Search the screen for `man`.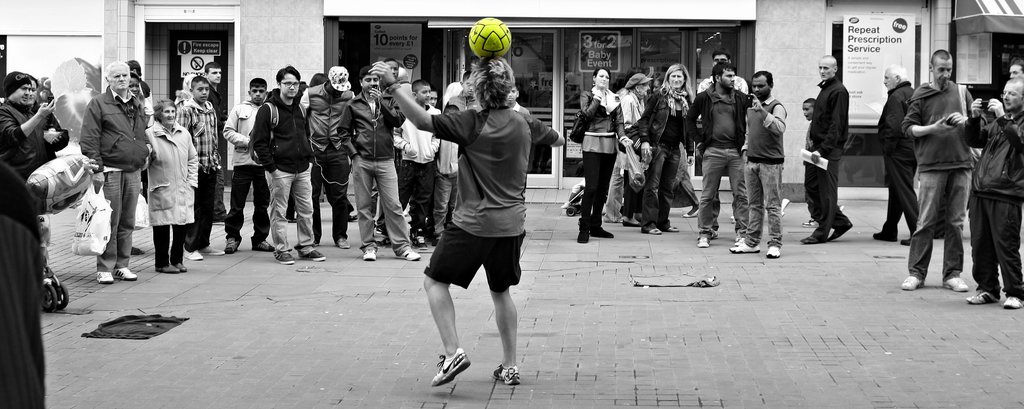
Found at pyautogui.locateOnScreen(904, 51, 977, 298).
